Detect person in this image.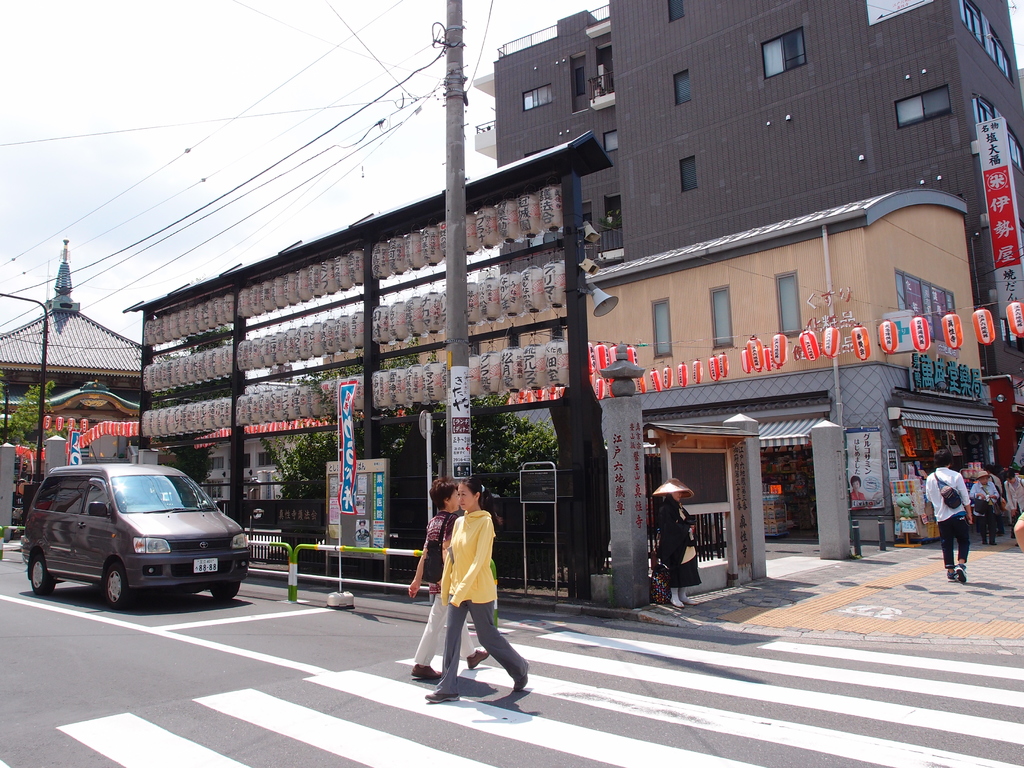
Detection: x1=852 y1=472 x2=866 y2=500.
